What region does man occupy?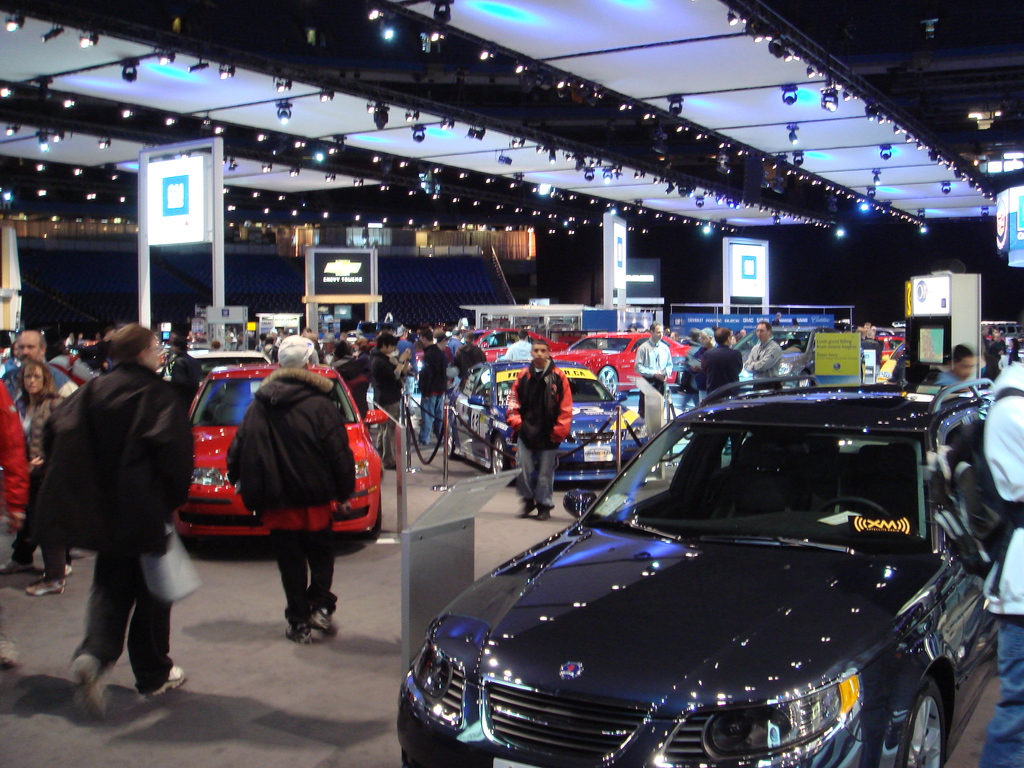
<bbox>862, 320, 872, 335</bbox>.
